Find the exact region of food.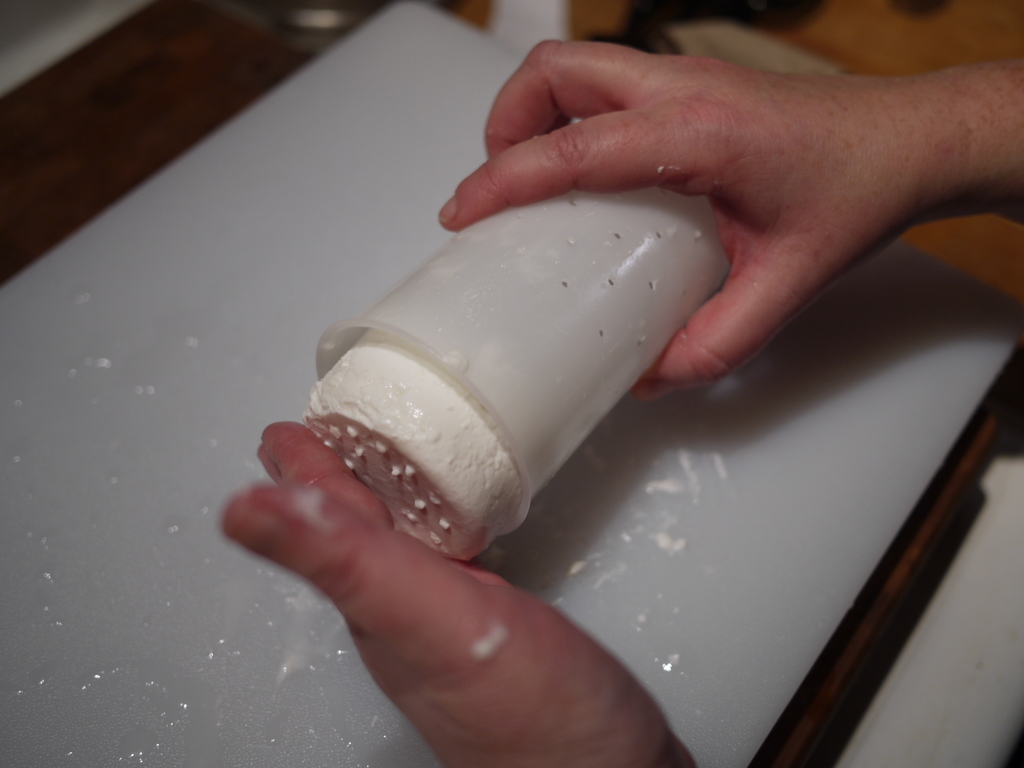
Exact region: detection(303, 328, 523, 561).
